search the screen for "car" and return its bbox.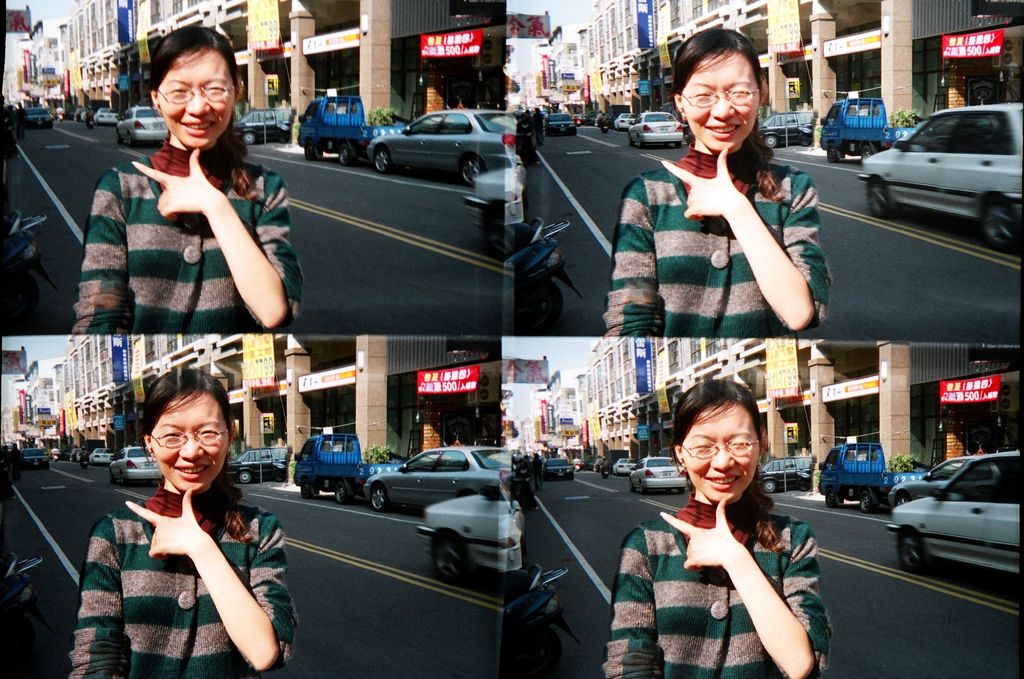
Found: pyautogui.locateOnScreen(109, 451, 171, 481).
